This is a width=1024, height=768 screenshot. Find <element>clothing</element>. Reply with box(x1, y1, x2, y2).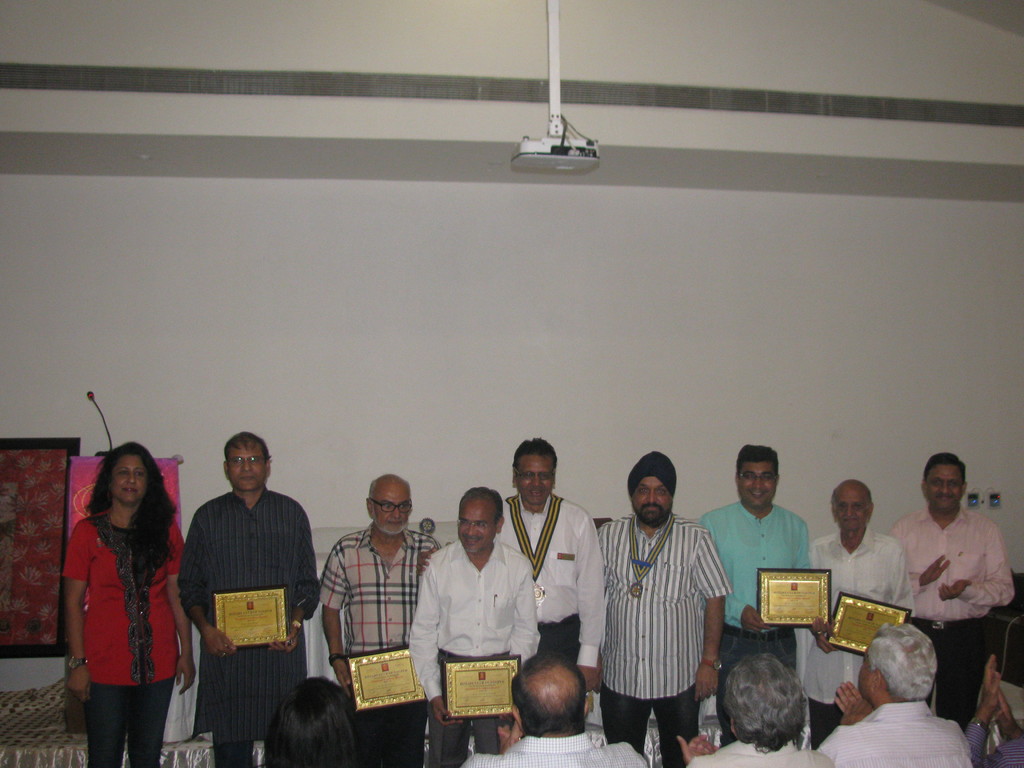
box(59, 508, 184, 767).
